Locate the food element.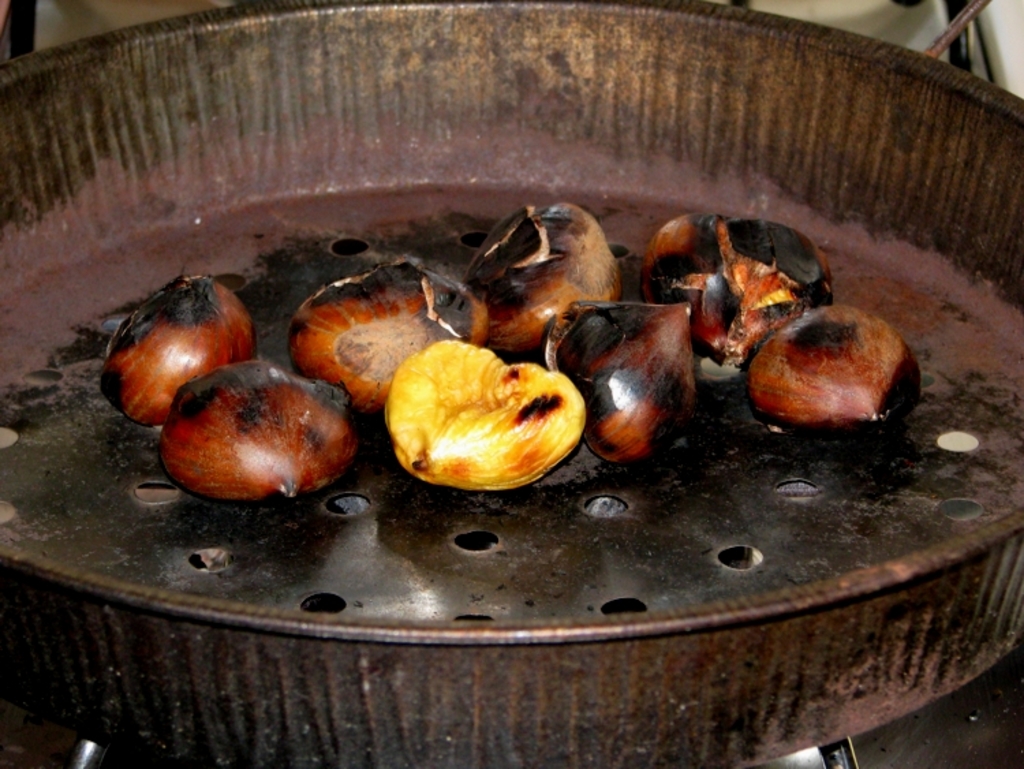
Element bbox: (468,208,616,367).
